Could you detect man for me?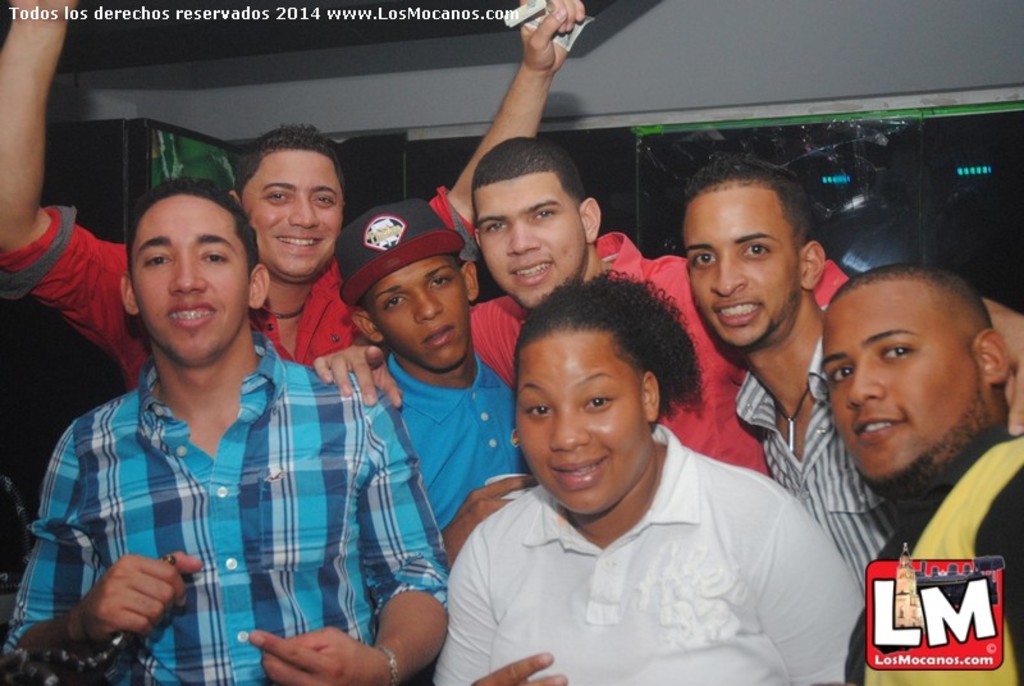
Detection result: Rect(0, 0, 586, 394).
